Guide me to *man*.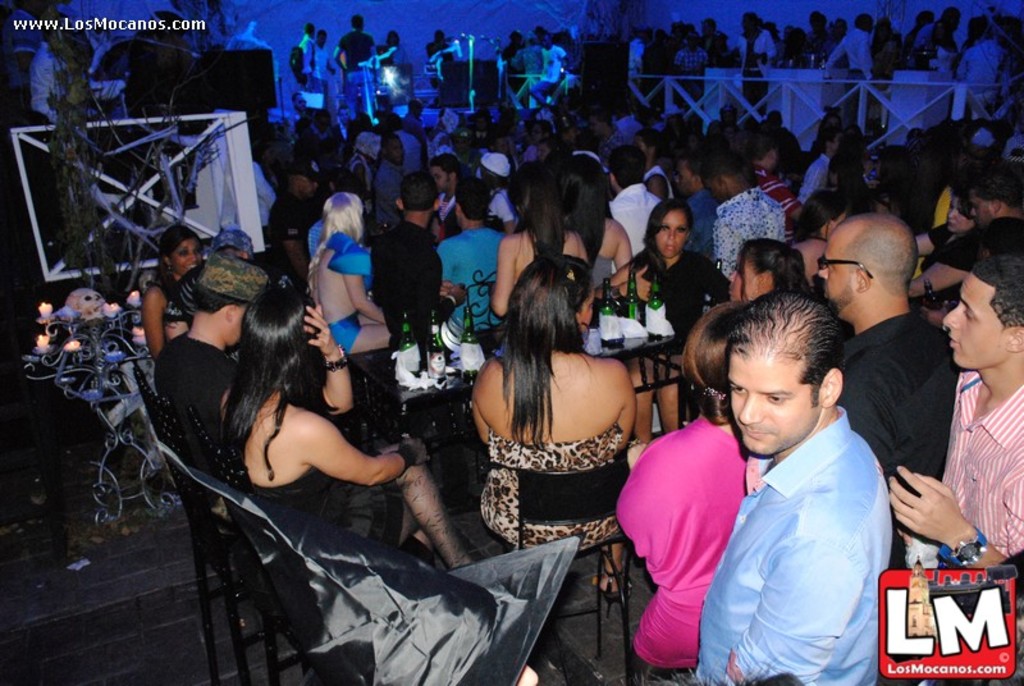
Guidance: box(817, 212, 955, 571).
